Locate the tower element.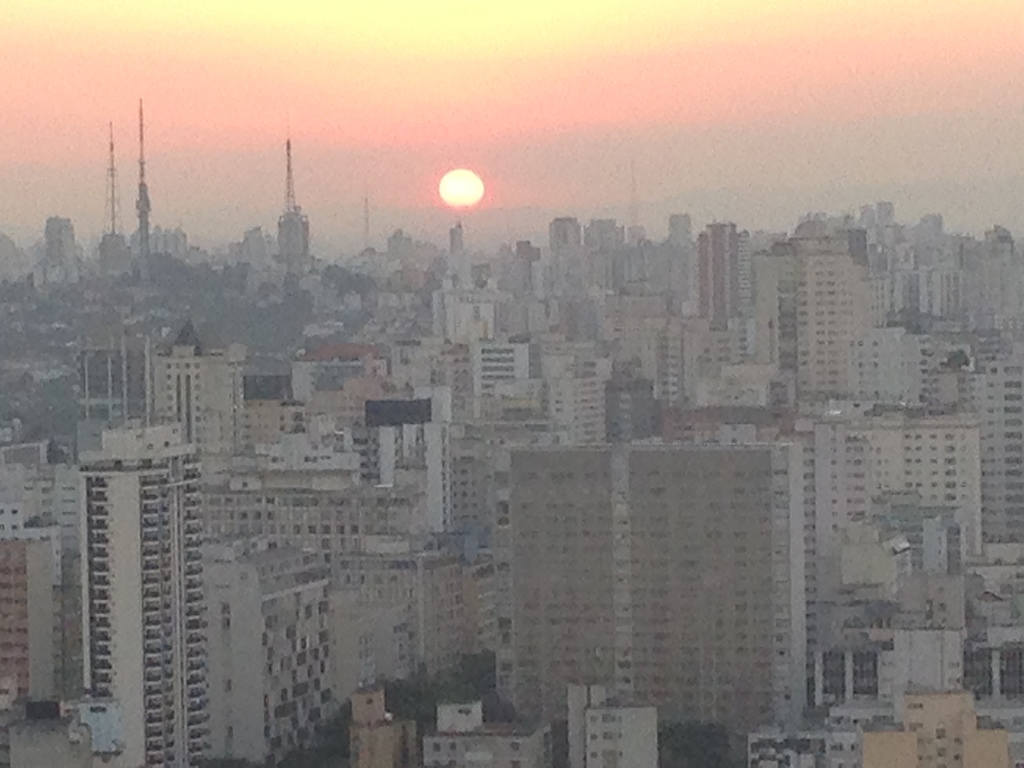
Element bbox: [left=152, top=323, right=246, bottom=452].
